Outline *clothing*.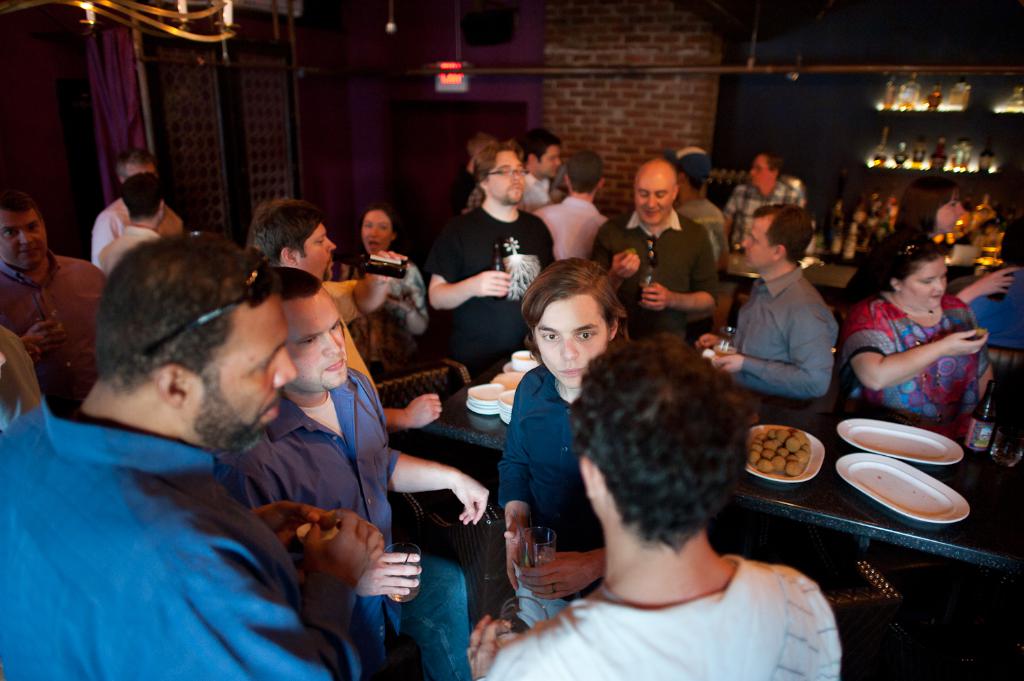
Outline: (483, 575, 839, 680).
